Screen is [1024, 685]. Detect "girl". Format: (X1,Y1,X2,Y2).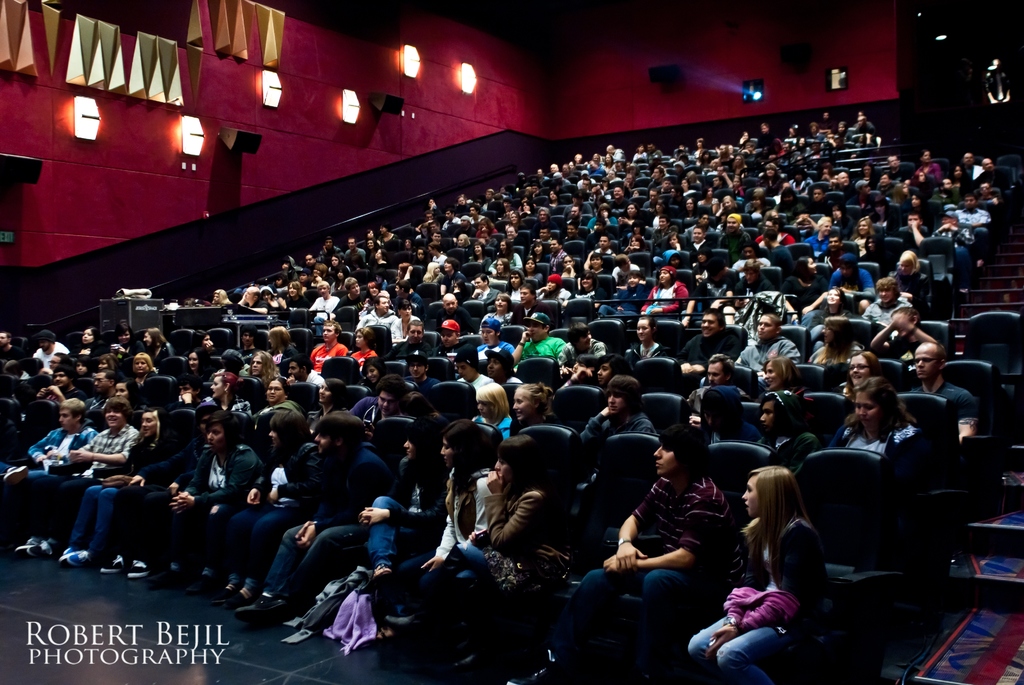
(477,219,497,237).
